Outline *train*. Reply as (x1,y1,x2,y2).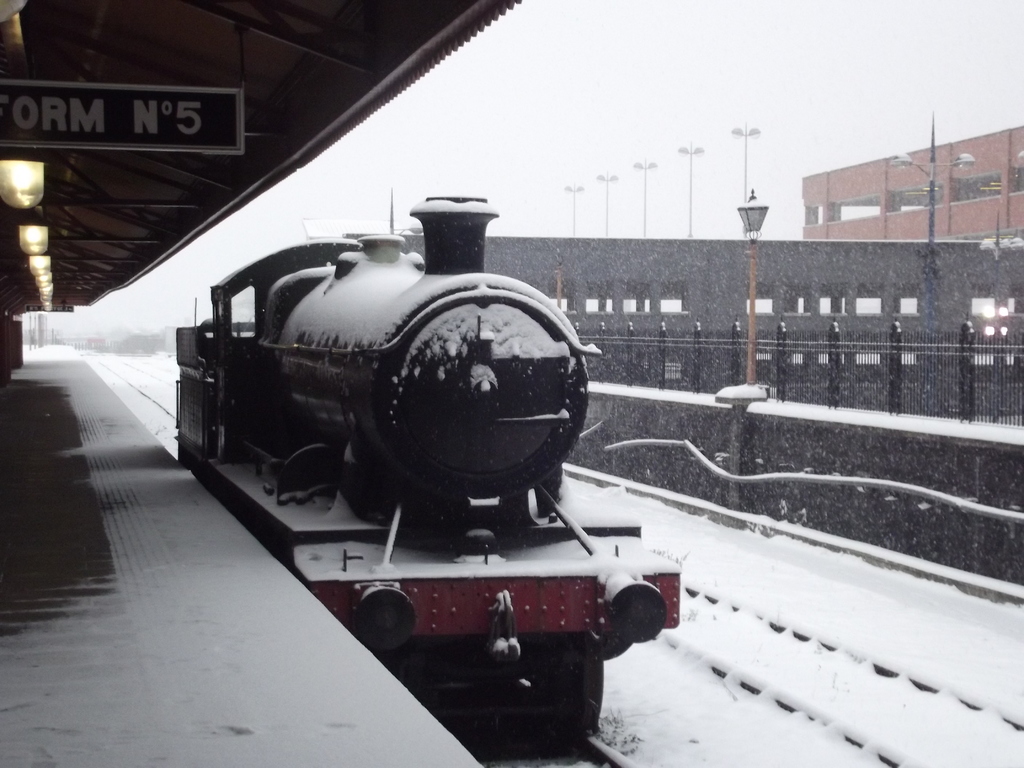
(175,193,683,738).
